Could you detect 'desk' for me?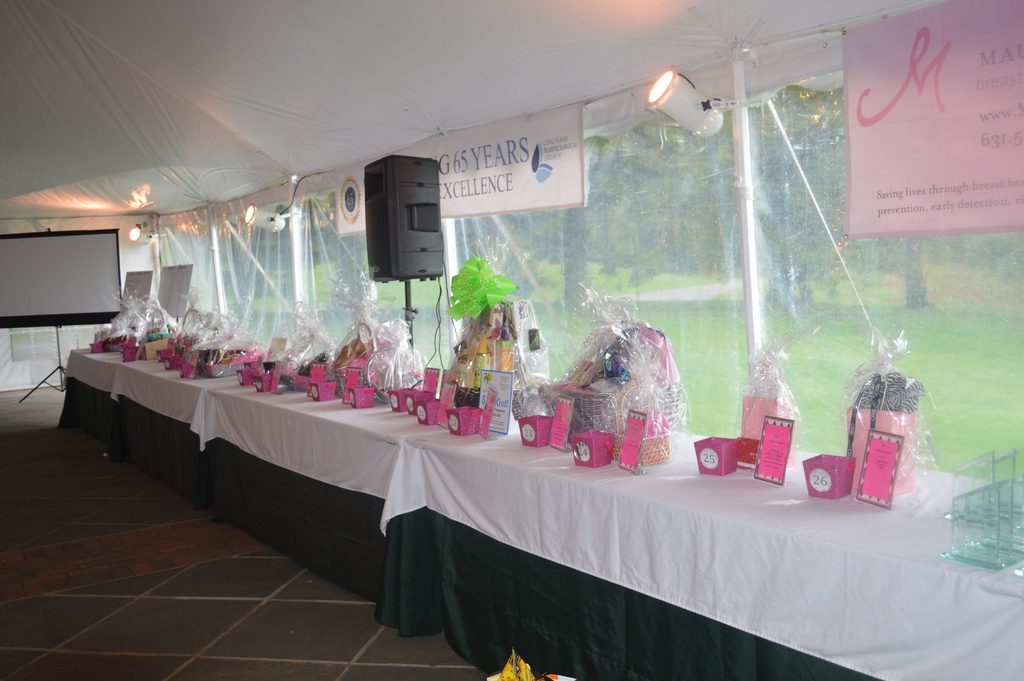
Detection result: <region>118, 310, 940, 669</region>.
